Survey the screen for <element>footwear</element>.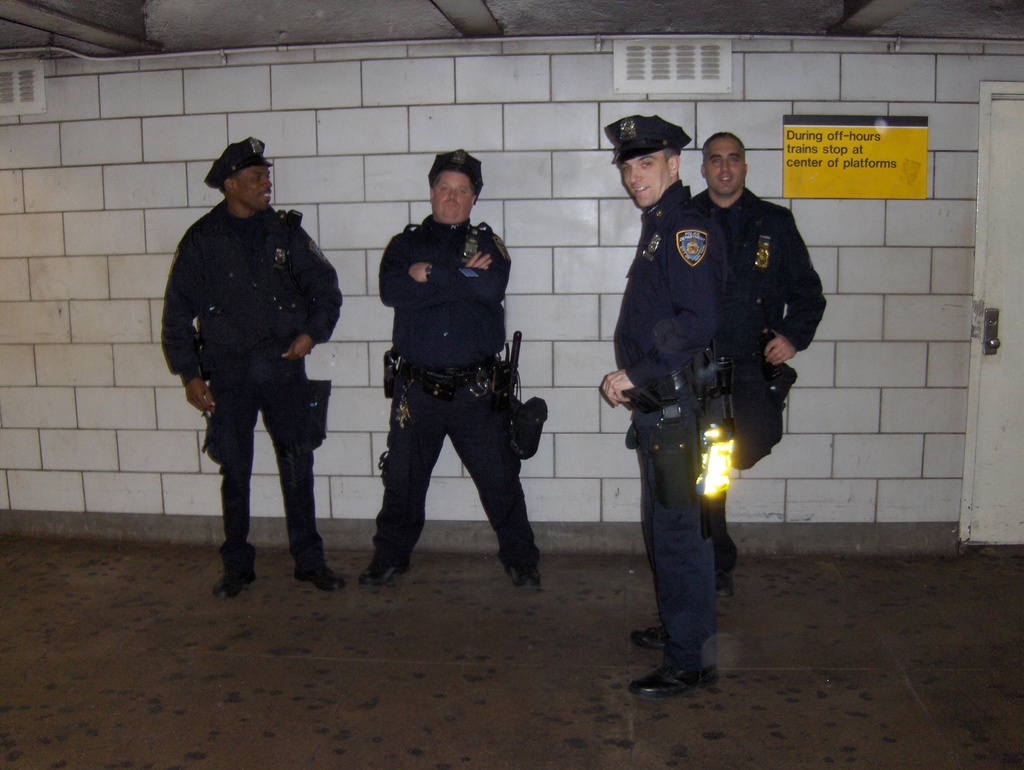
Survey found: crop(210, 554, 267, 602).
